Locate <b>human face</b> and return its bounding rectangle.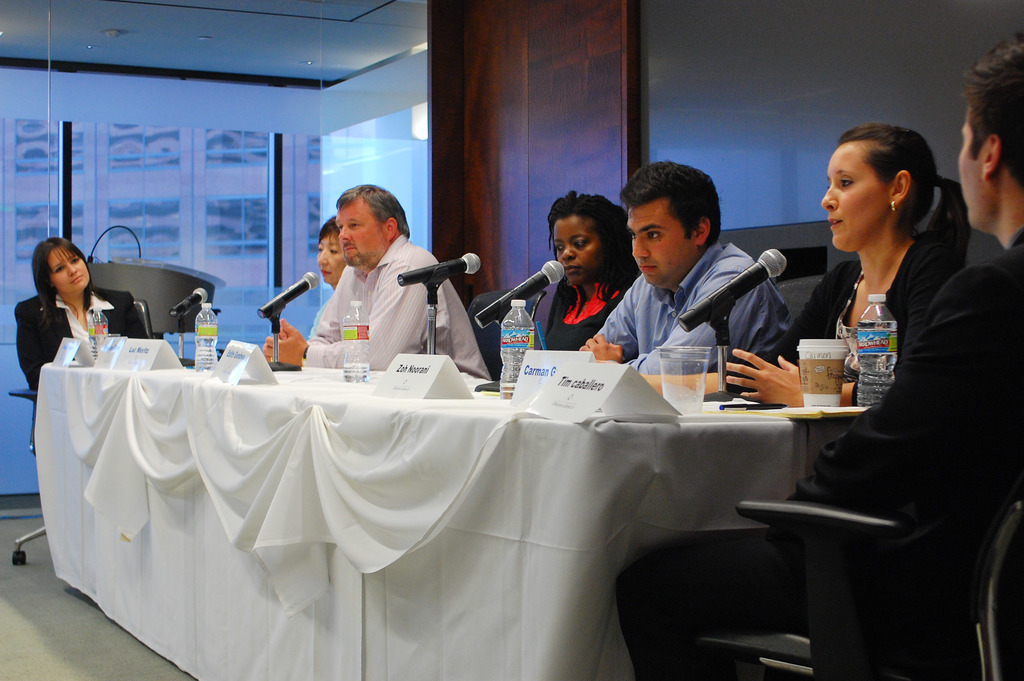
rect(552, 216, 600, 284).
